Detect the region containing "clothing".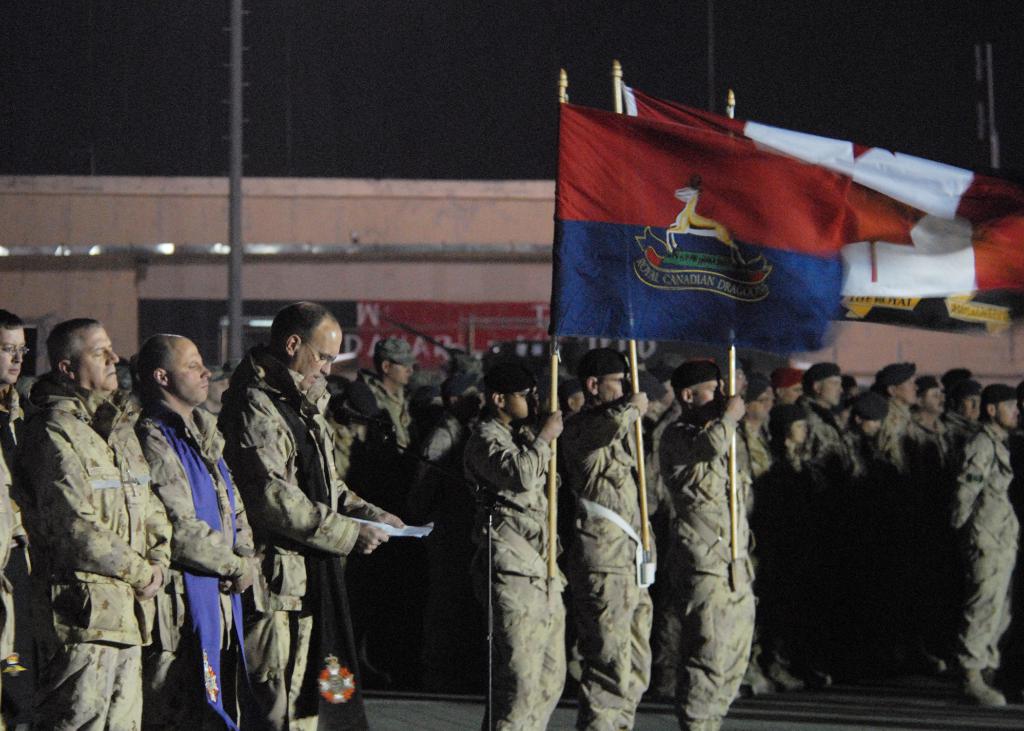
953:419:1023:700.
